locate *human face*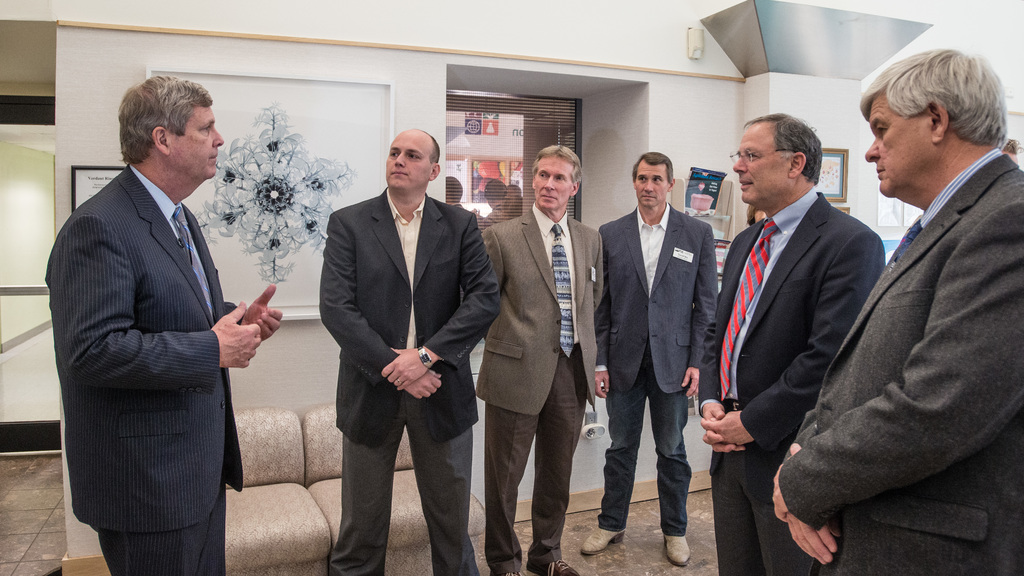
box=[385, 125, 440, 195]
